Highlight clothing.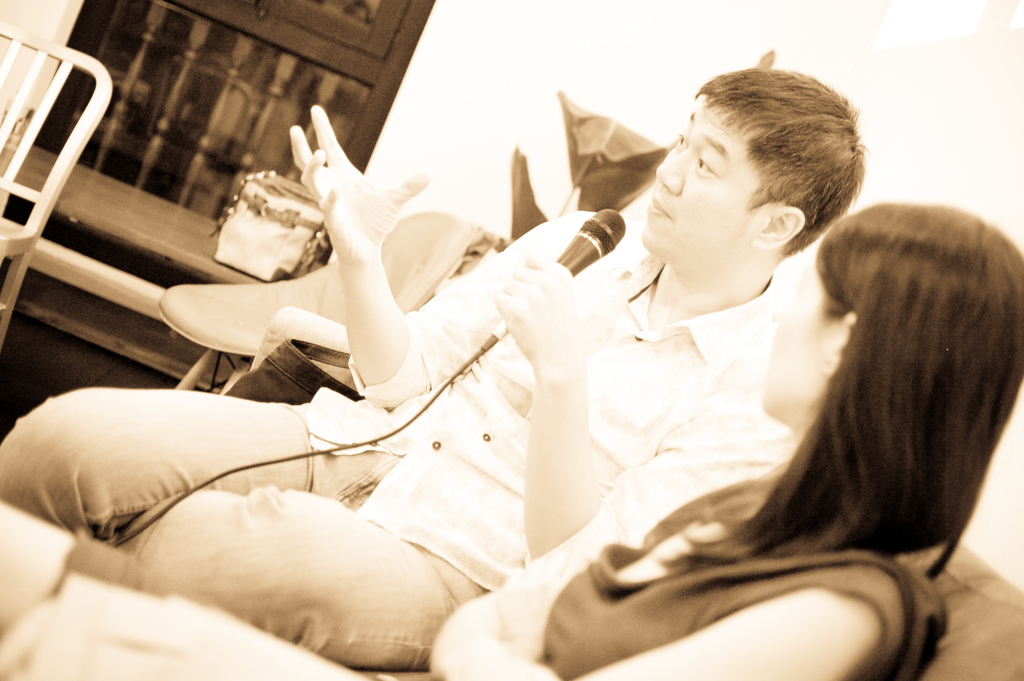
Highlighted region: locate(42, 450, 952, 680).
